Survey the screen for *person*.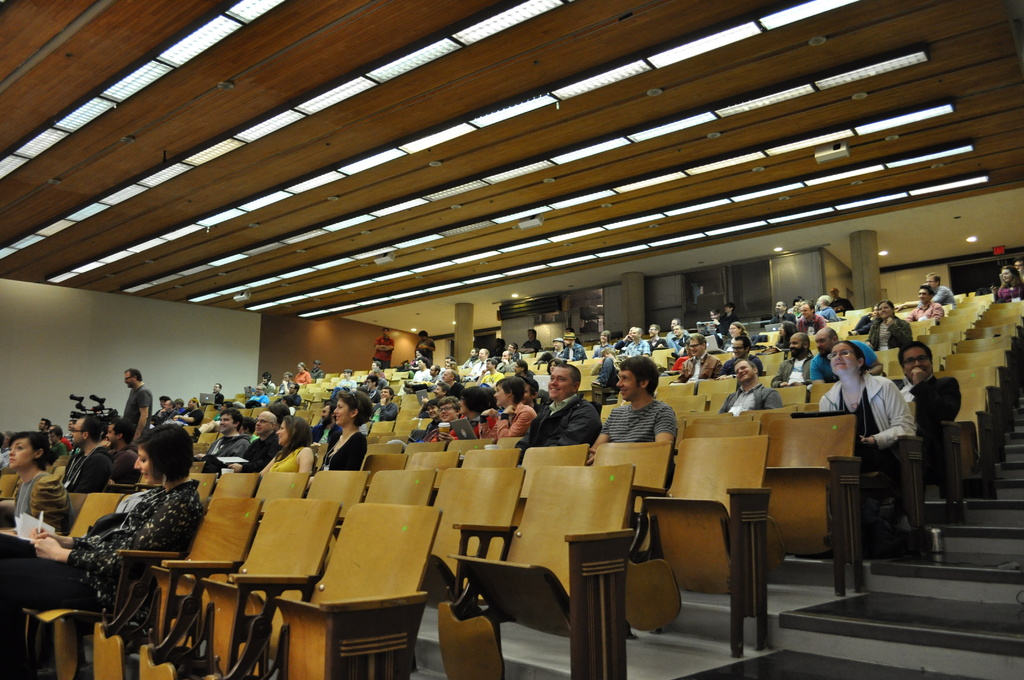
Survey found: l=559, t=332, r=586, b=361.
